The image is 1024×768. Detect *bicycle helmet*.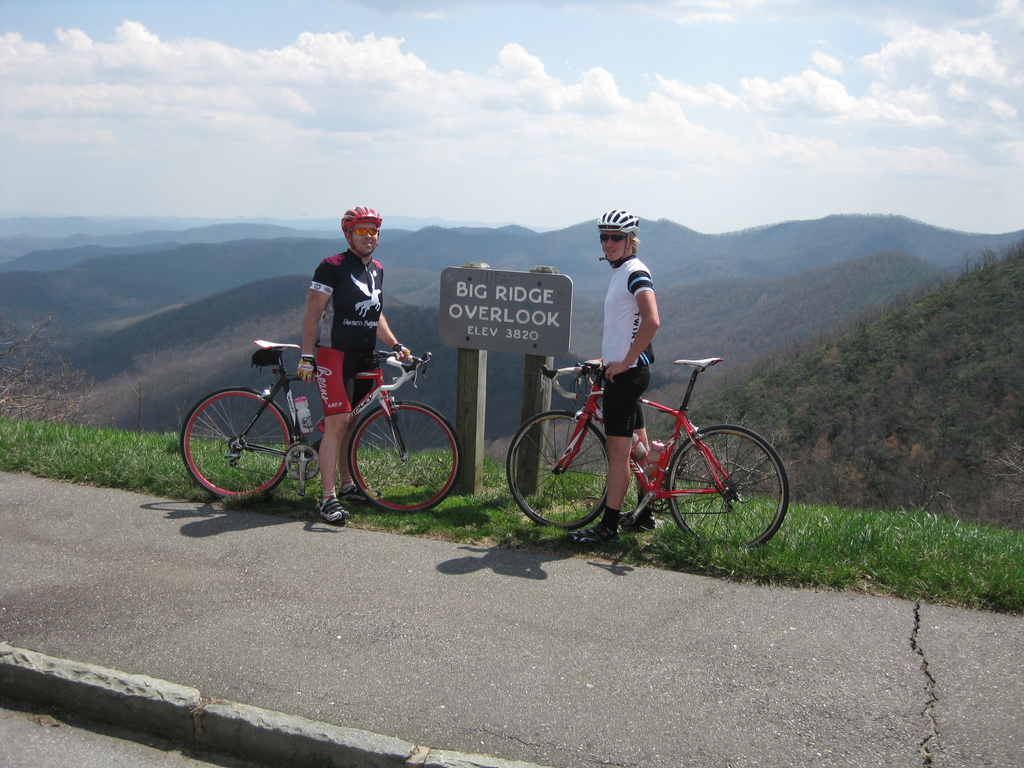
Detection: {"x1": 598, "y1": 211, "x2": 636, "y2": 257}.
